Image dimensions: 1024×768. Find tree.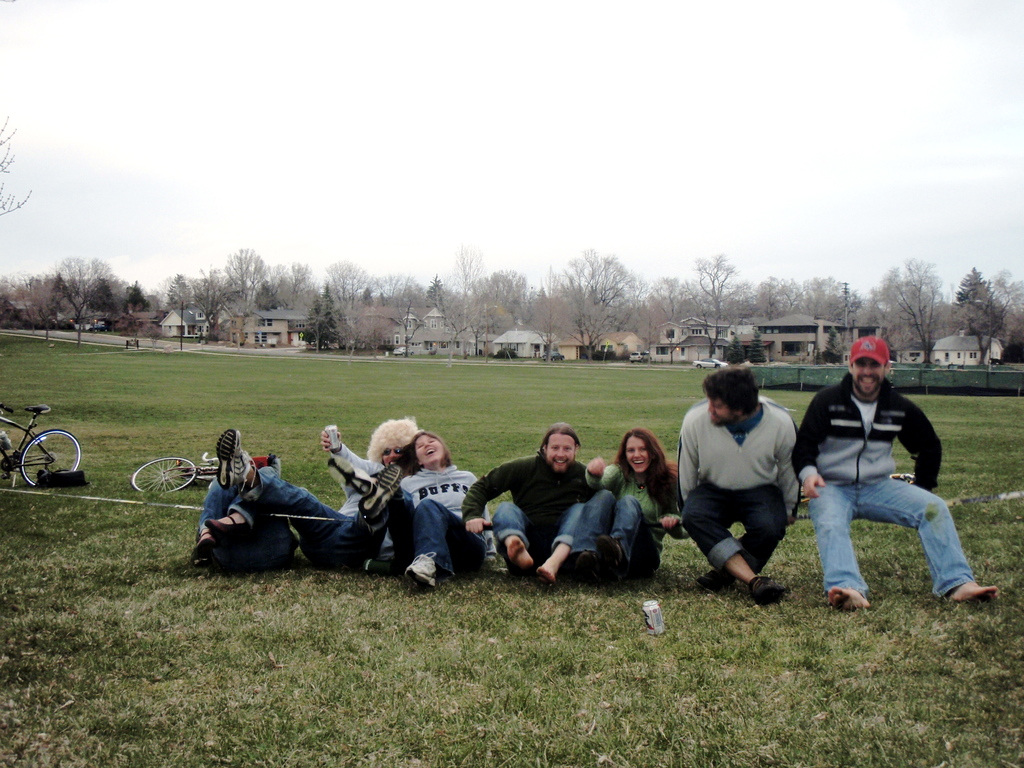
BBox(518, 262, 580, 358).
